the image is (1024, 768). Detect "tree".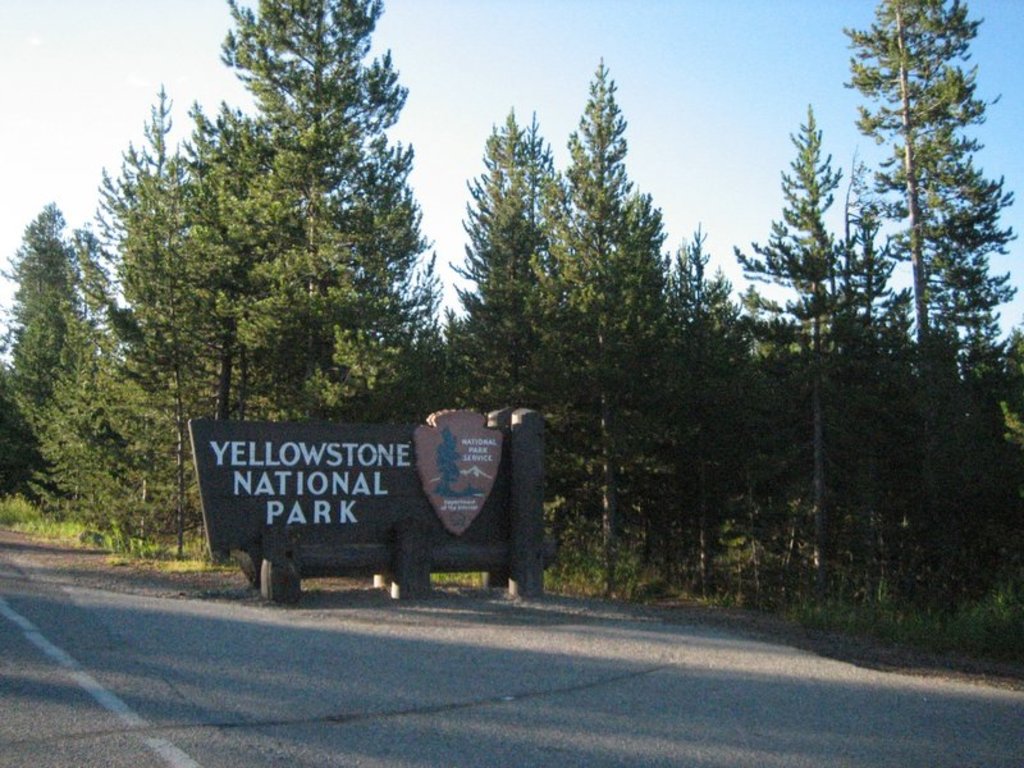
Detection: (68,83,204,564).
